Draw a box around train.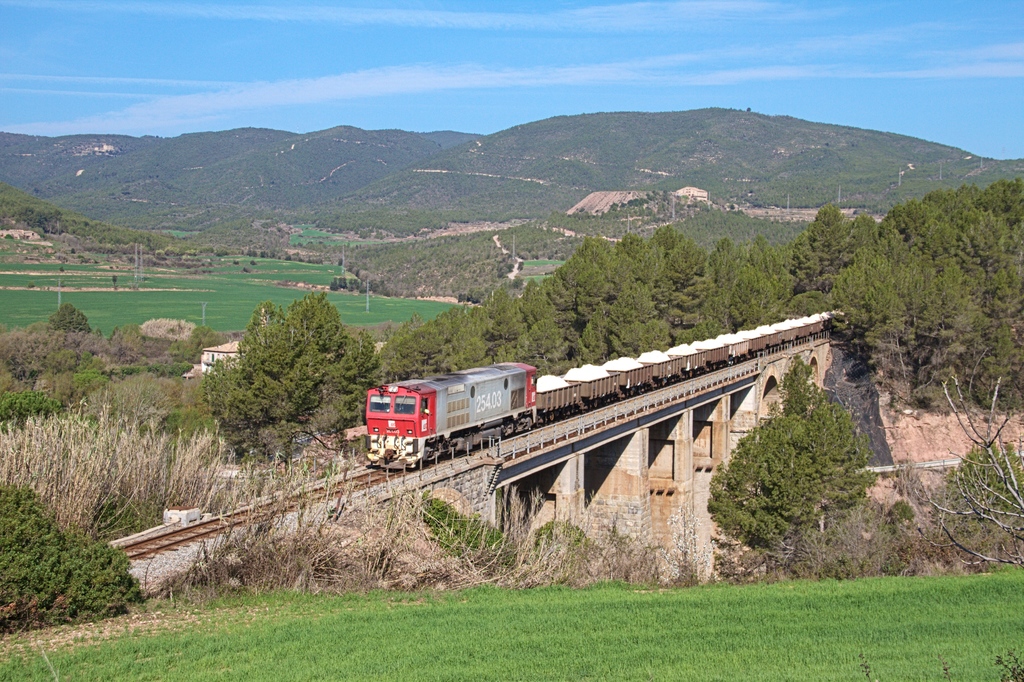
358:315:845:469.
